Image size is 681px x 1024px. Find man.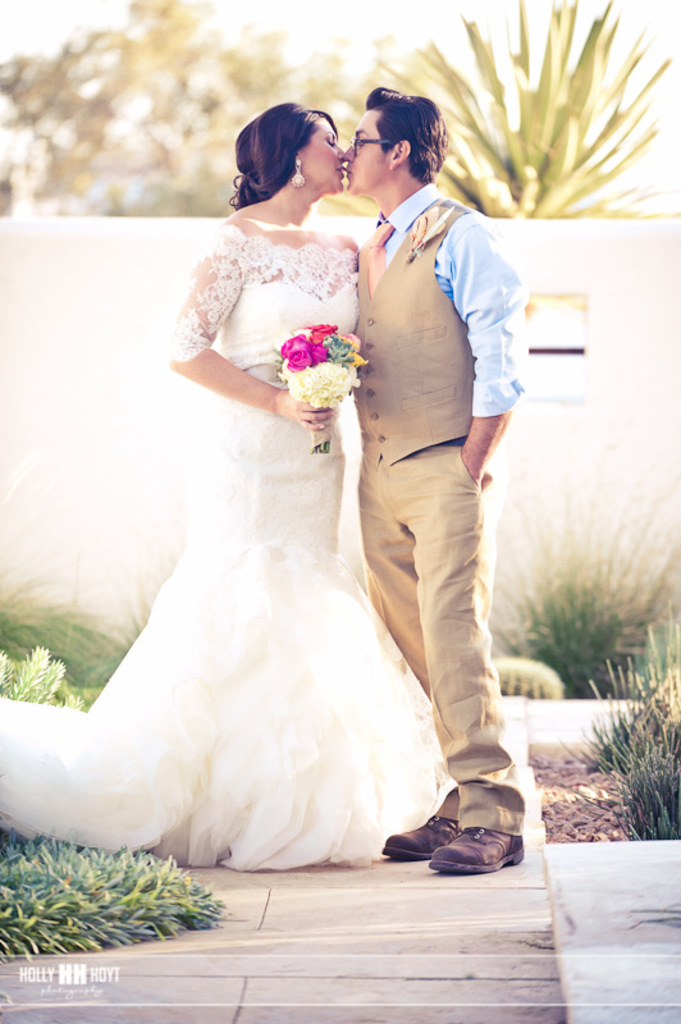
[321,76,527,845].
